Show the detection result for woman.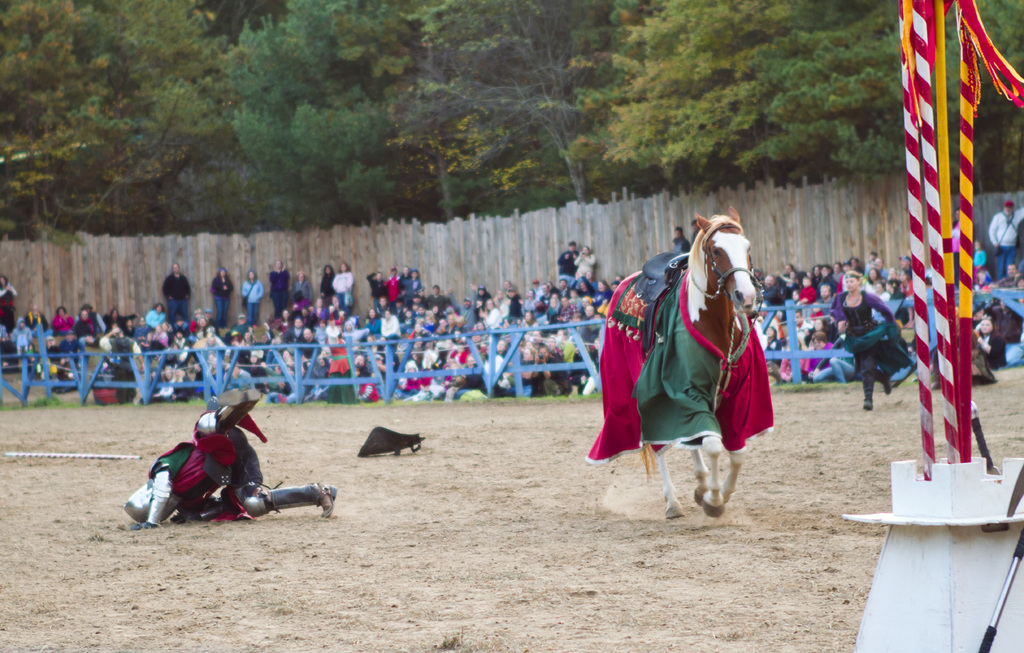
bbox(332, 266, 354, 312).
